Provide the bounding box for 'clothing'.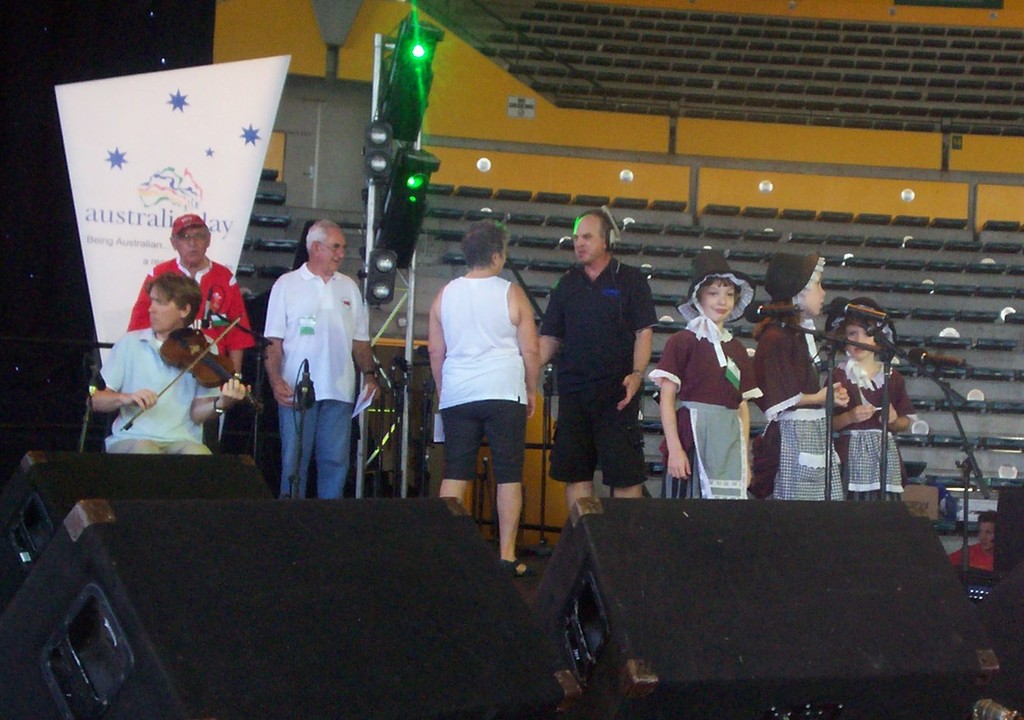
{"x1": 824, "y1": 357, "x2": 917, "y2": 504}.
